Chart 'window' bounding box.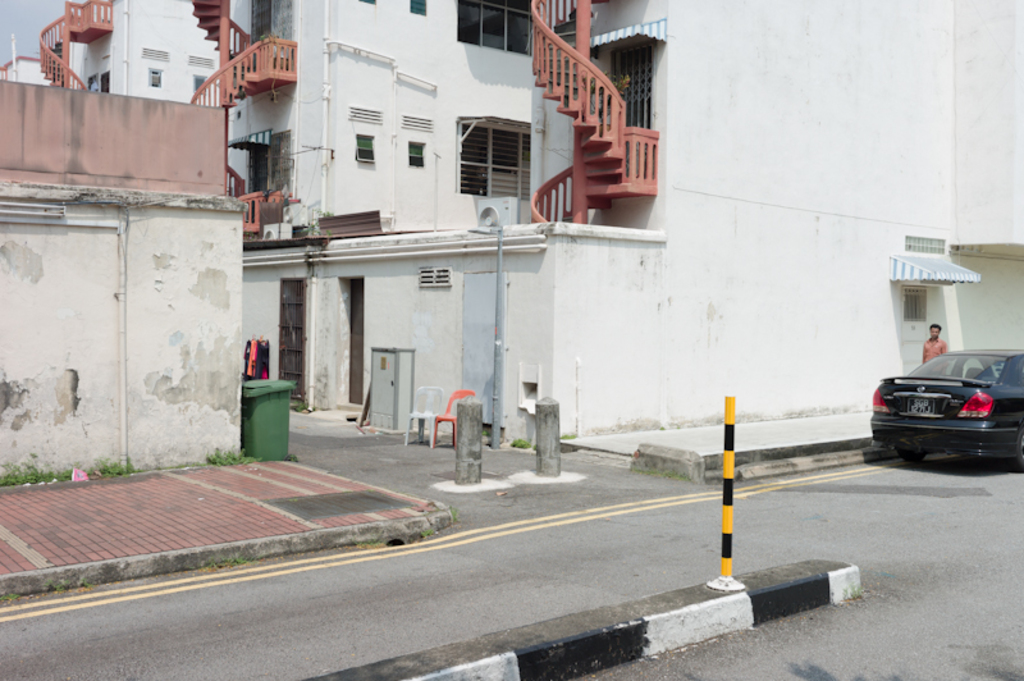
Charted: BBox(454, 0, 531, 54).
